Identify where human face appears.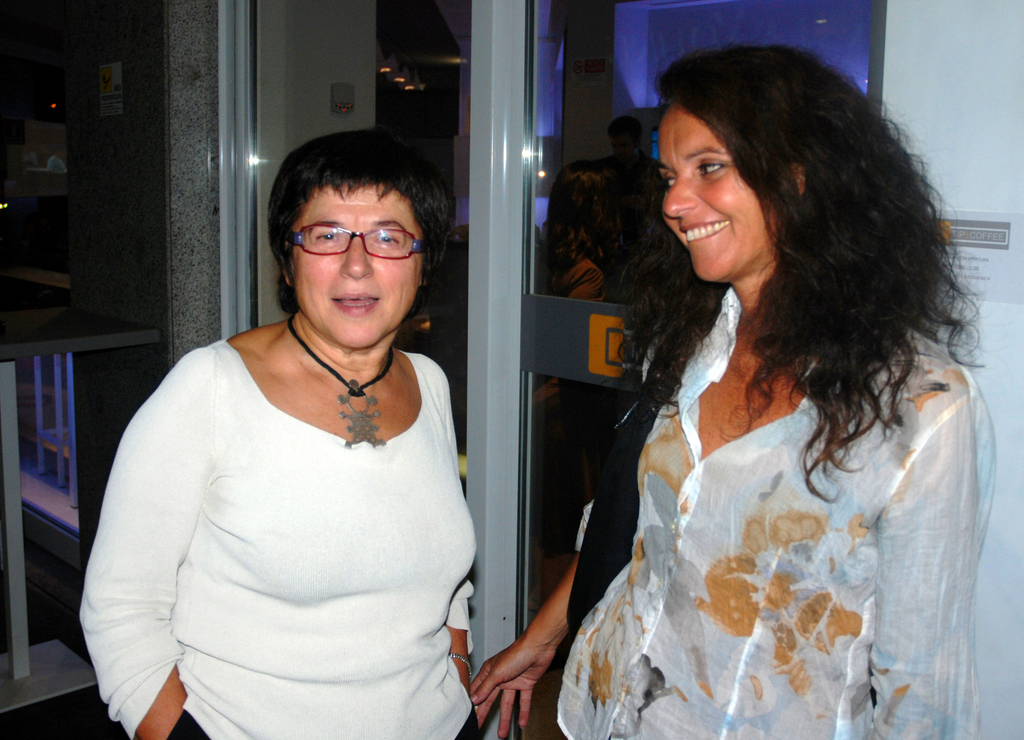
Appears at (left=660, top=106, right=761, bottom=283).
